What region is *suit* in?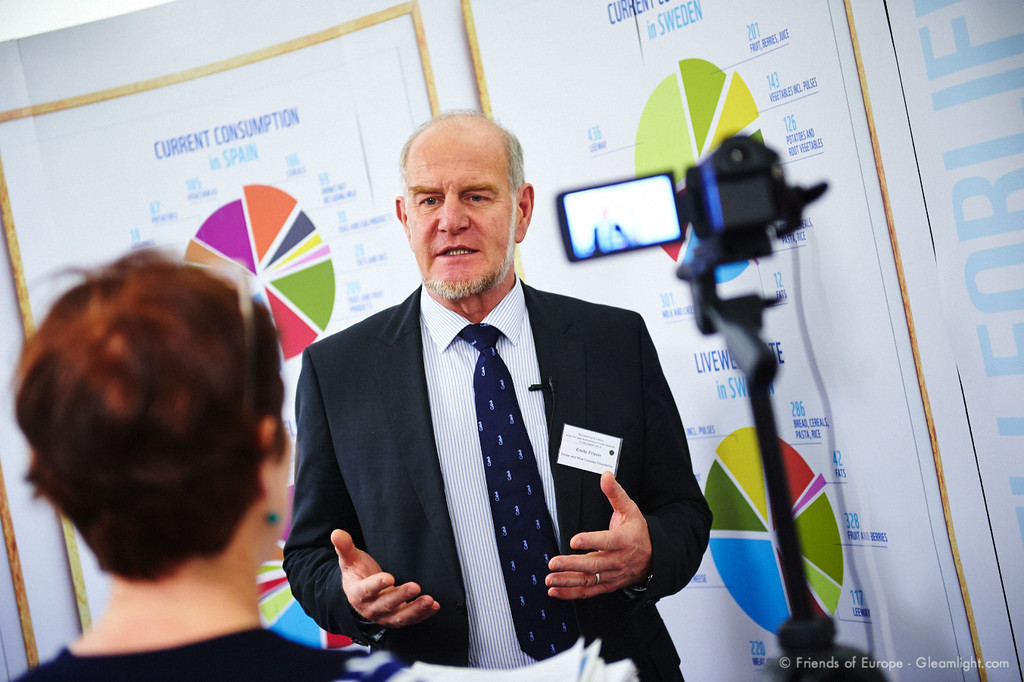
bbox=[301, 263, 710, 661].
